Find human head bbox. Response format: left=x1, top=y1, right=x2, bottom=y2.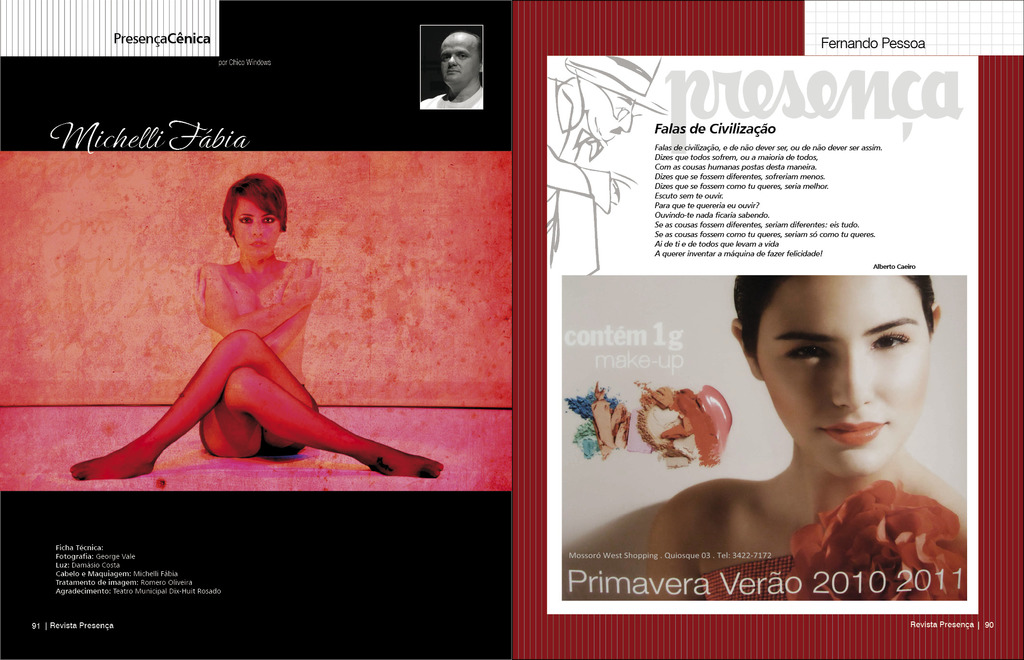
left=737, top=273, right=933, bottom=439.
